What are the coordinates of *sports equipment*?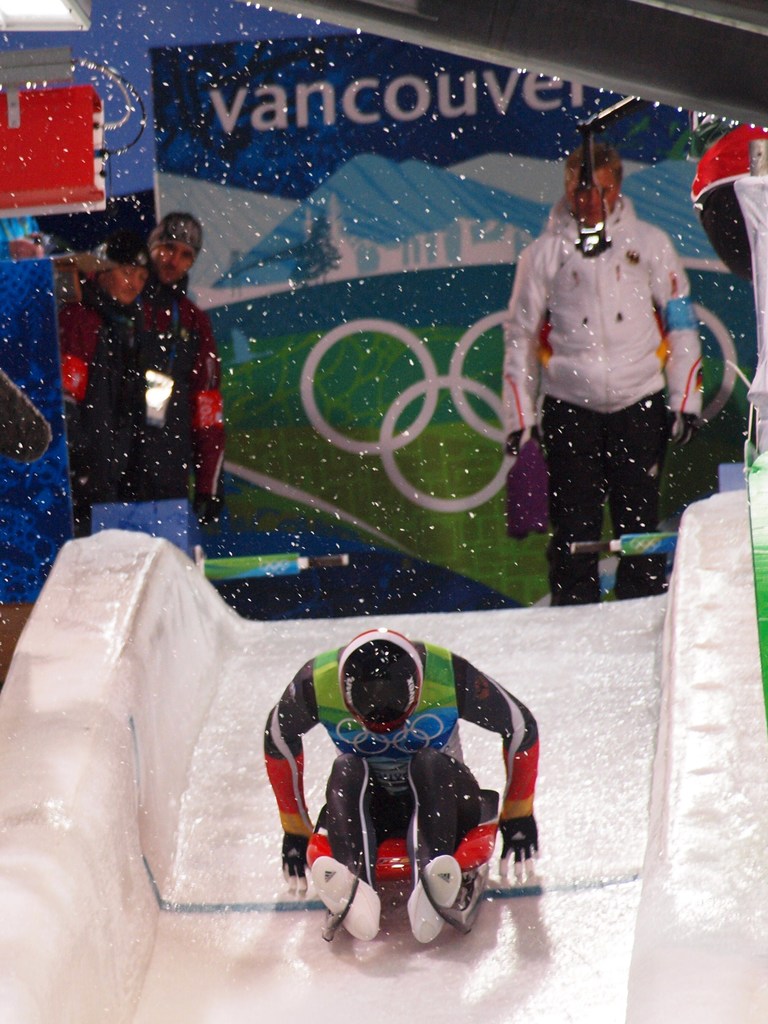
<bbox>295, 839, 393, 942</bbox>.
